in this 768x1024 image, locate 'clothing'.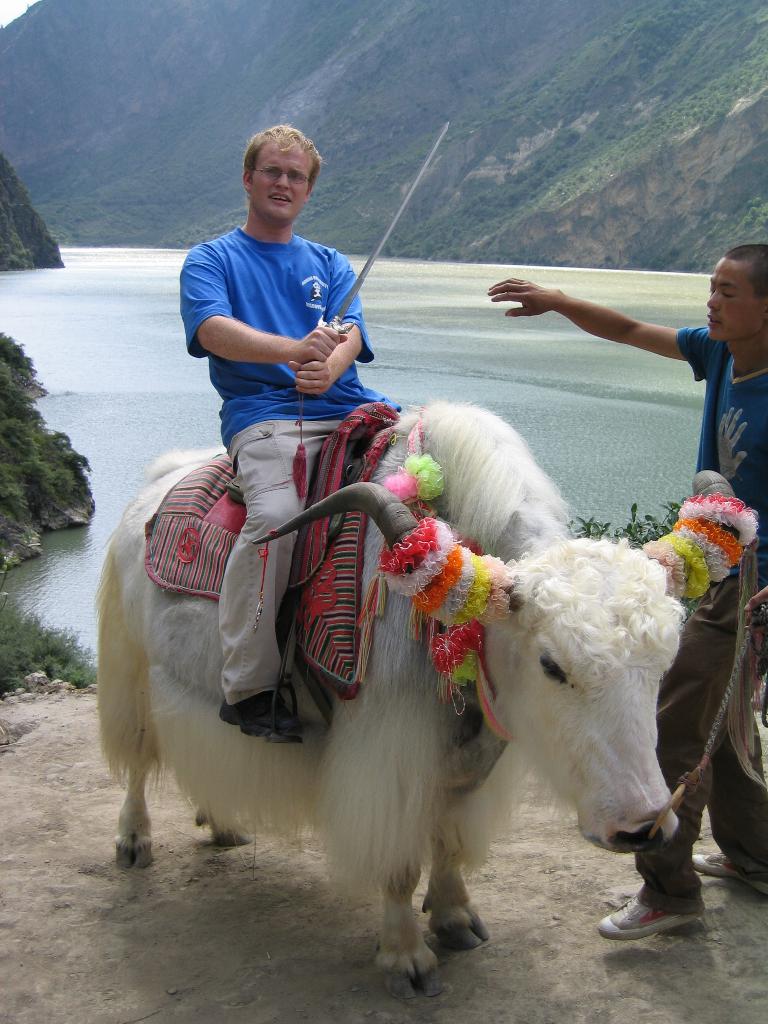
Bounding box: bbox(634, 330, 763, 908).
